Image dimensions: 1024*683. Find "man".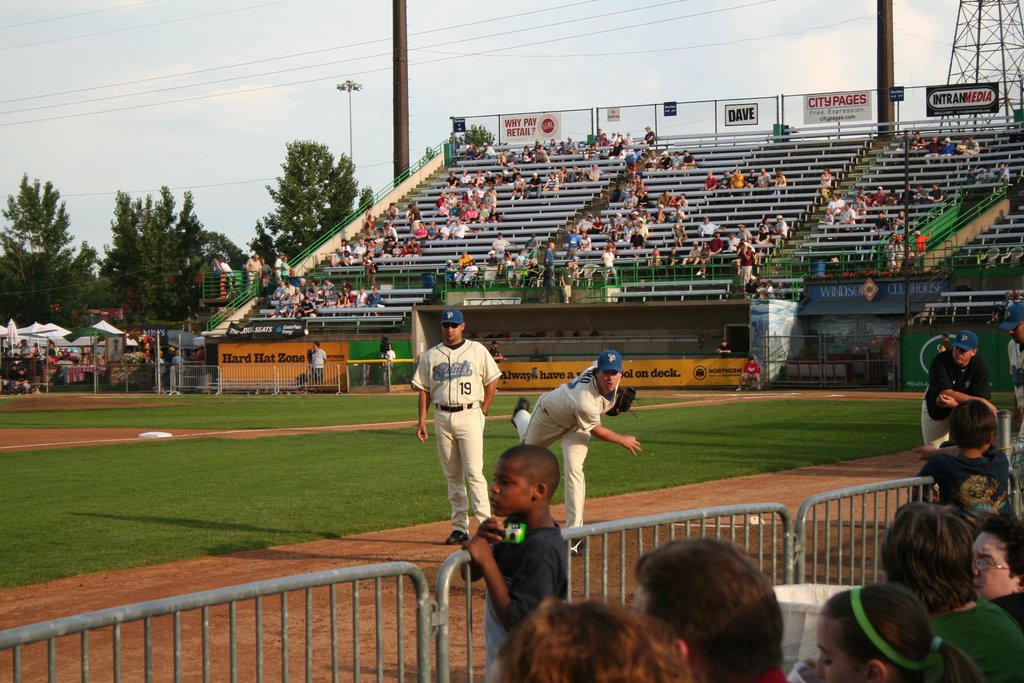
<region>964, 517, 1023, 638</region>.
